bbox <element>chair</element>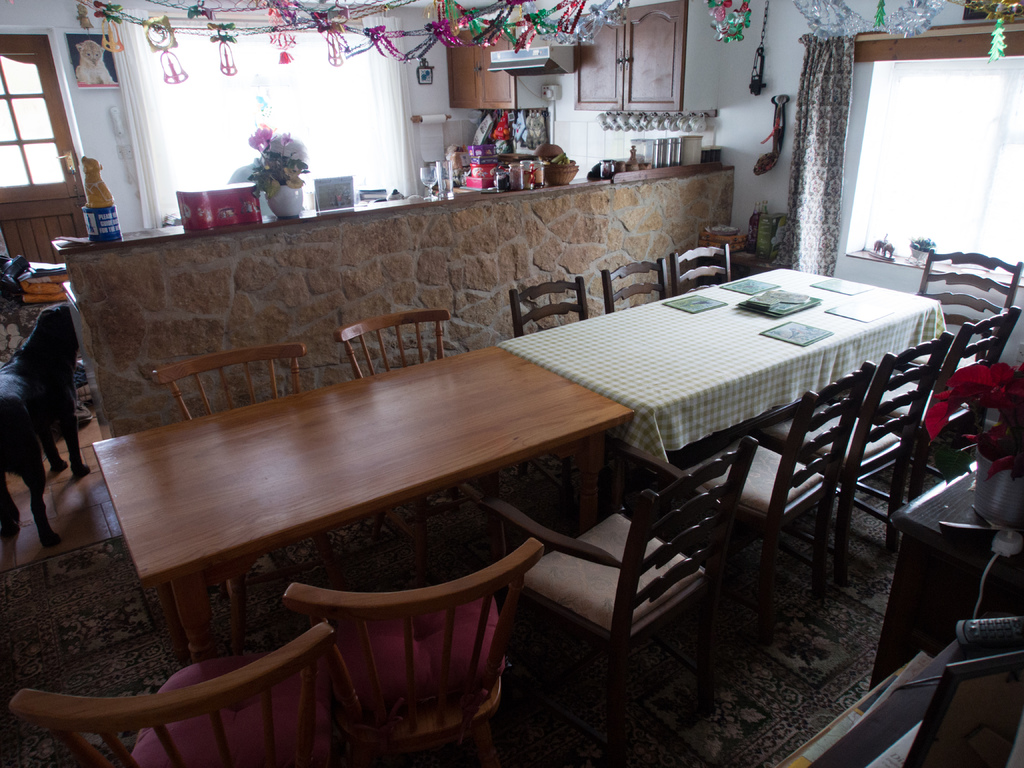
[484, 433, 760, 739]
